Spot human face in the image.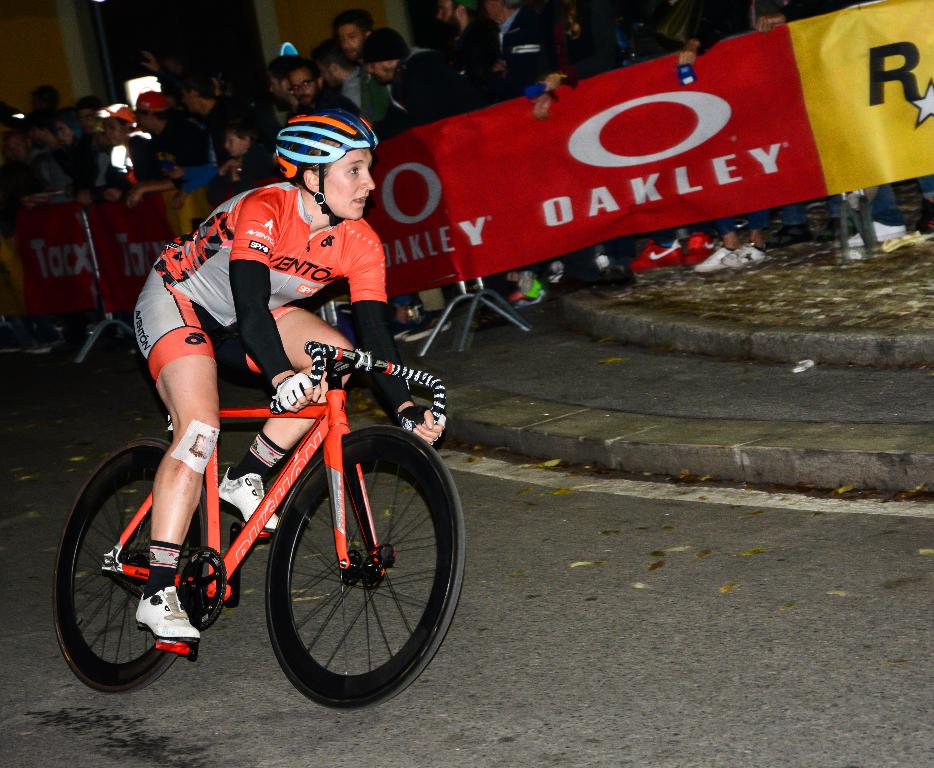
human face found at (x1=374, y1=54, x2=407, y2=82).
